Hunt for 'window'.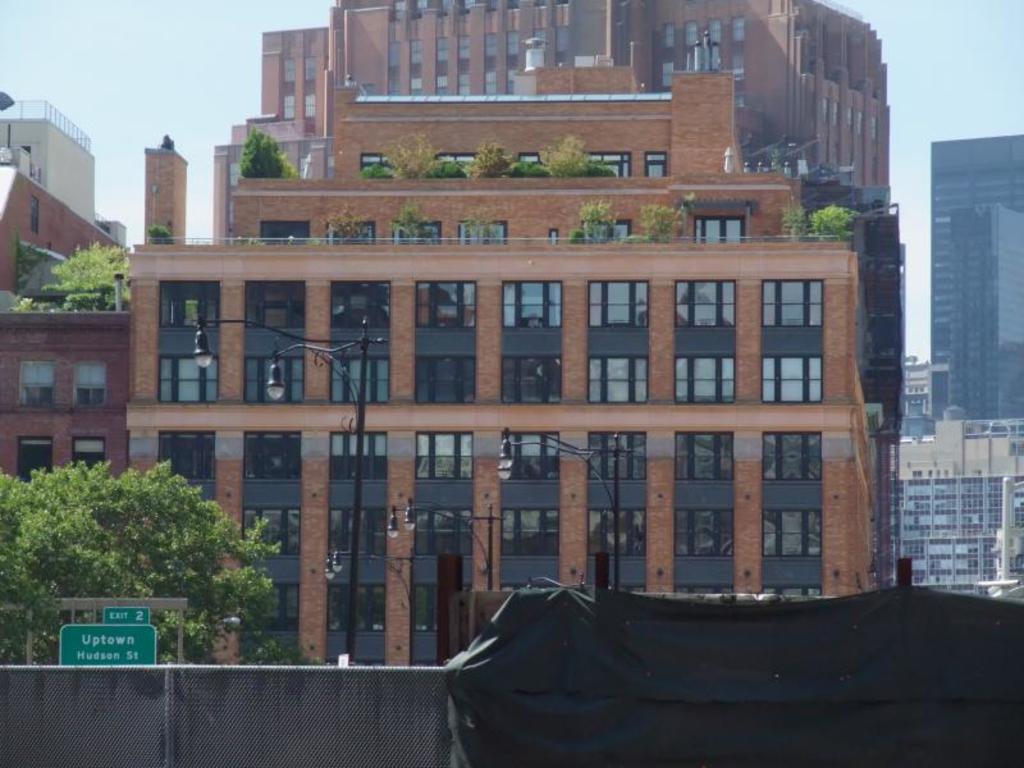
Hunted down at [503, 31, 520, 93].
